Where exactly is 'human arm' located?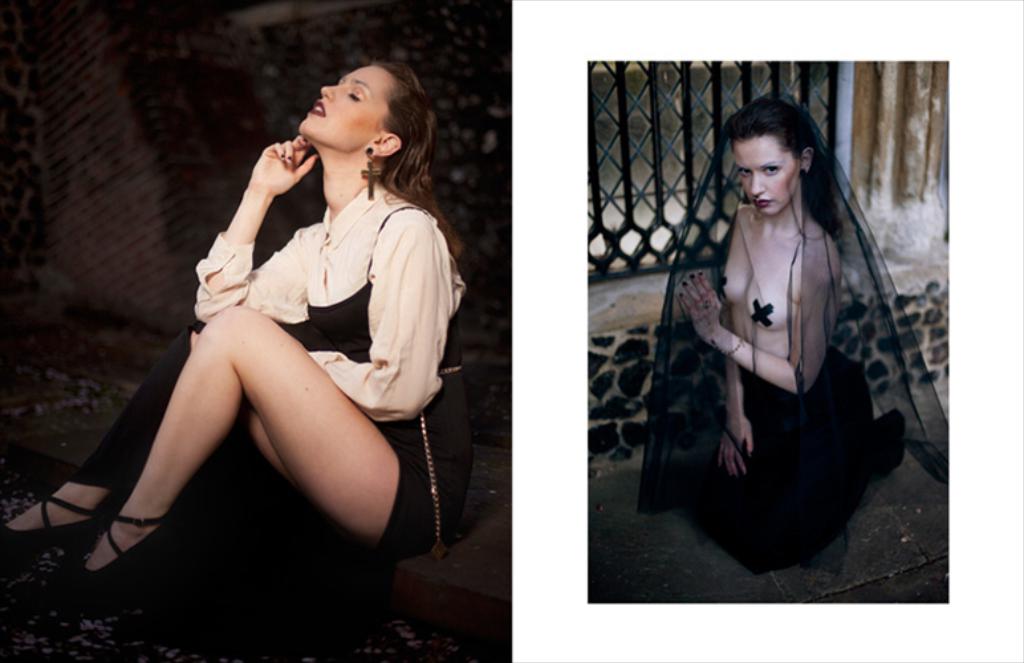
Its bounding box is <bbox>202, 123, 316, 316</bbox>.
